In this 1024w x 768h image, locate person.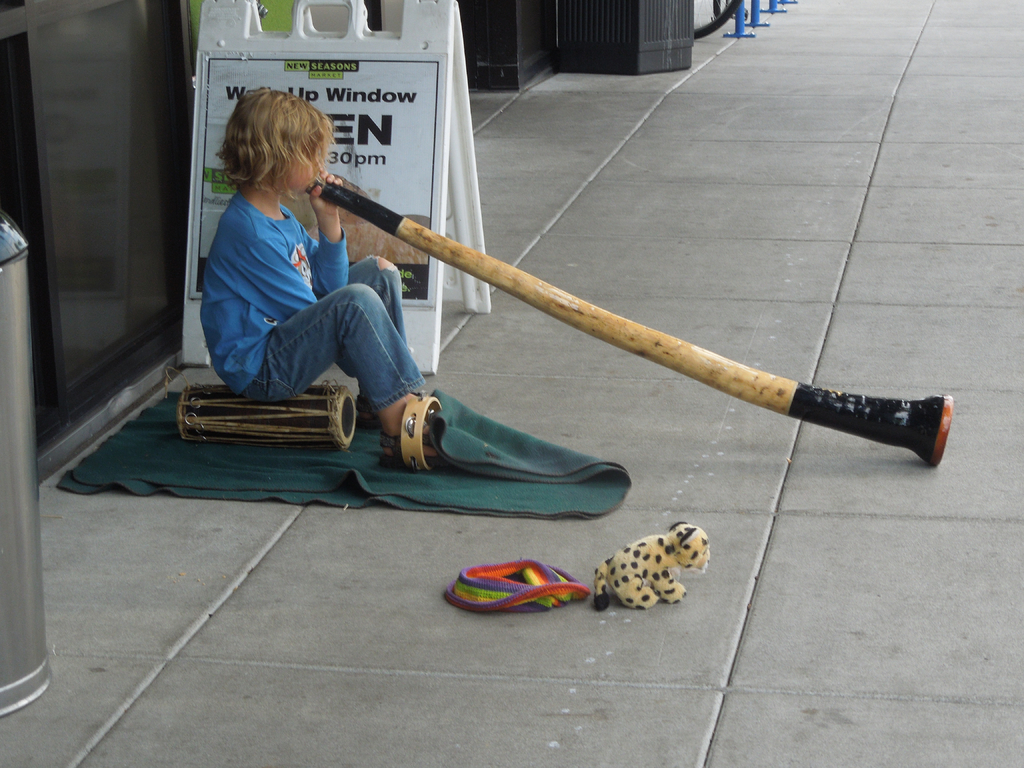
Bounding box: Rect(194, 95, 424, 481).
